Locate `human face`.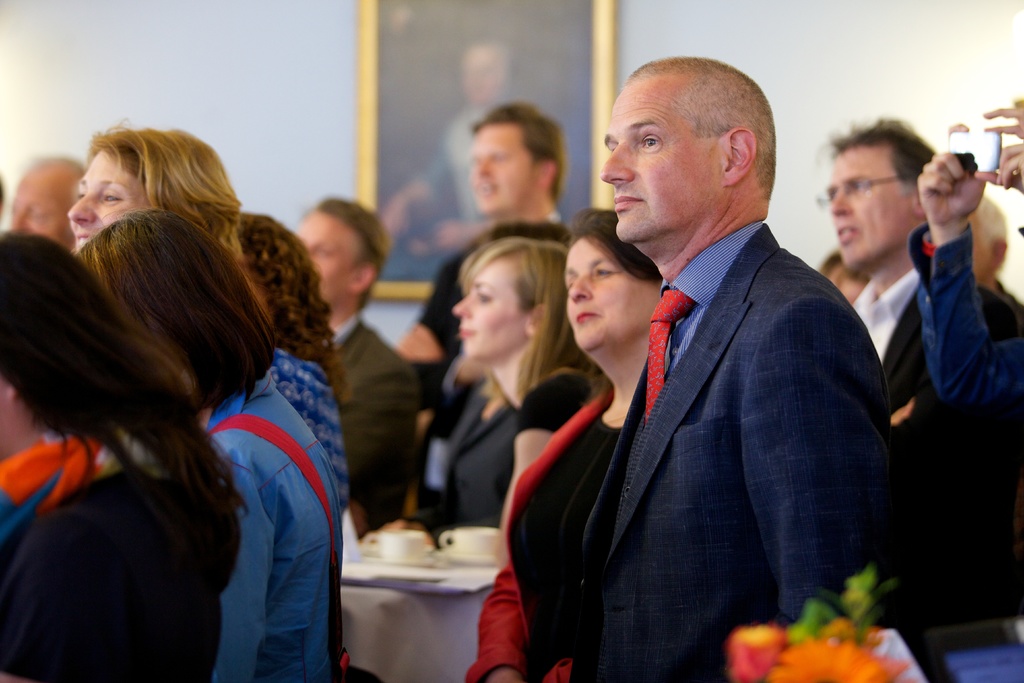
Bounding box: box=[824, 147, 917, 272].
